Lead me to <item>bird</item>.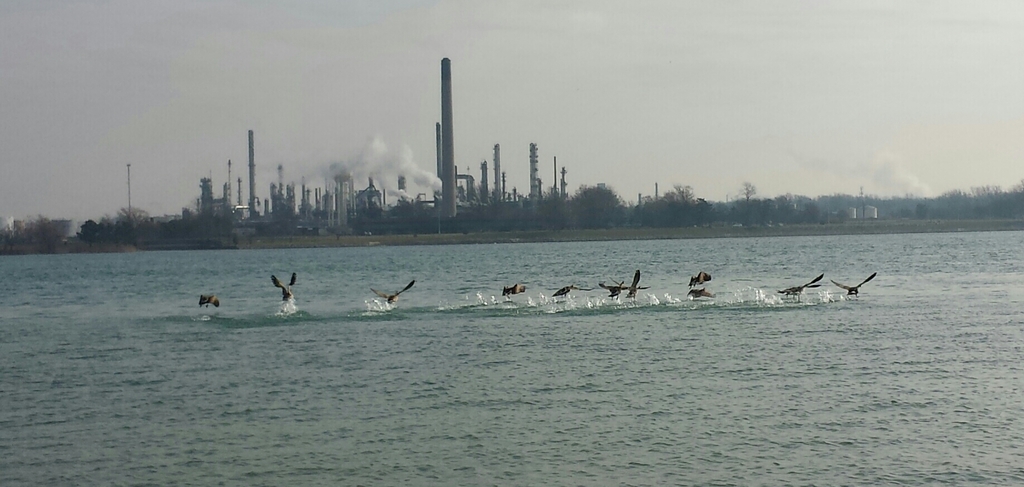
Lead to box(496, 287, 530, 297).
